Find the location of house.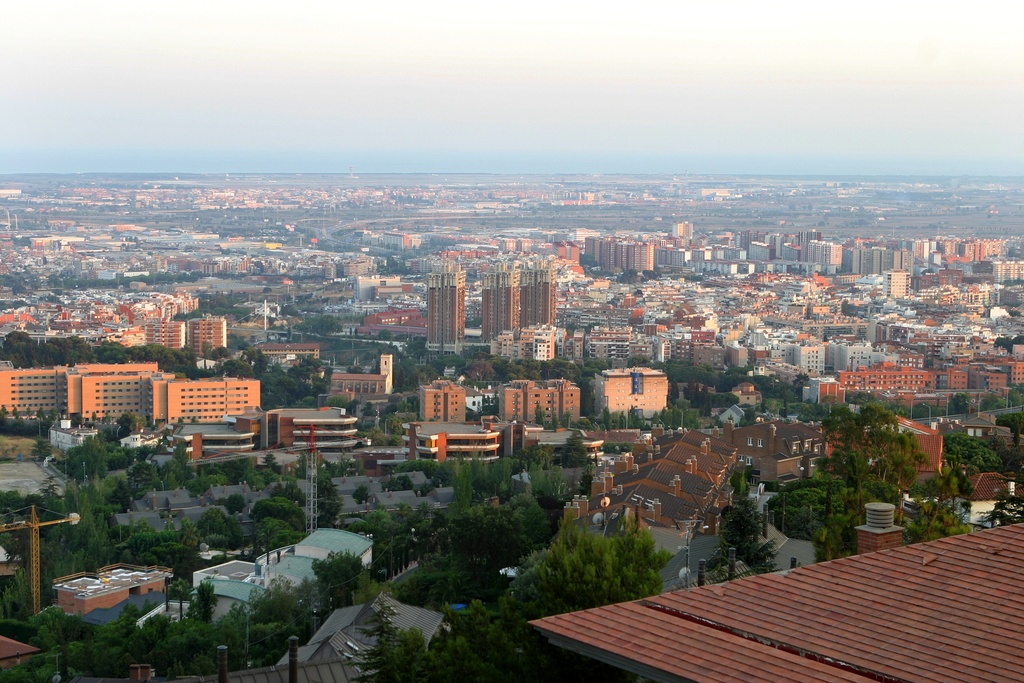
Location: 947:415:1012:458.
